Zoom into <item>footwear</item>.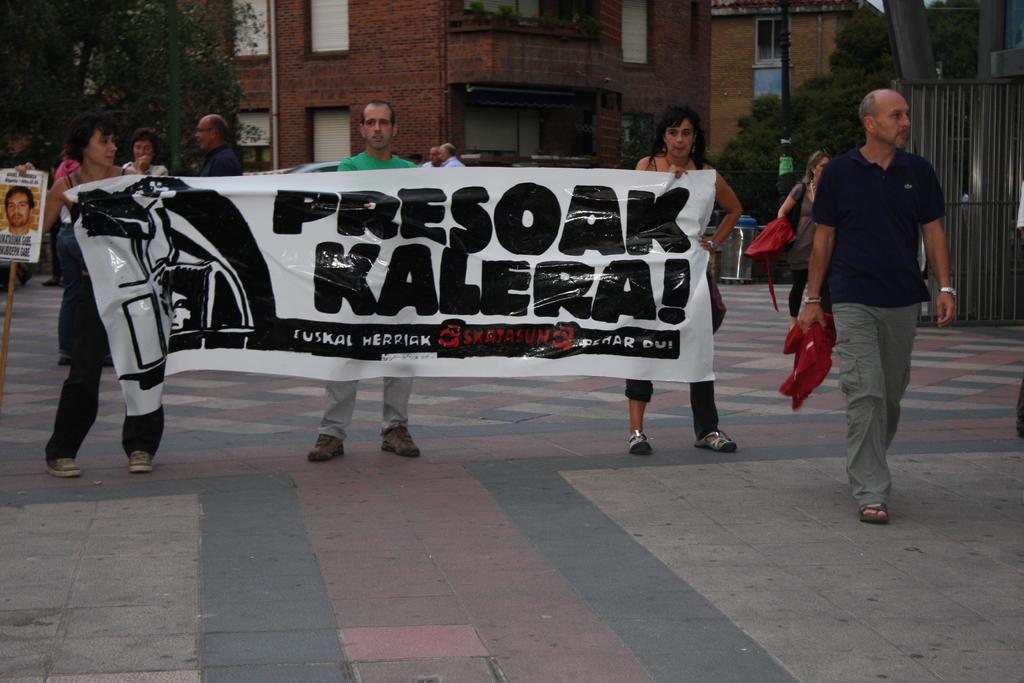
Zoom target: 125,448,156,474.
